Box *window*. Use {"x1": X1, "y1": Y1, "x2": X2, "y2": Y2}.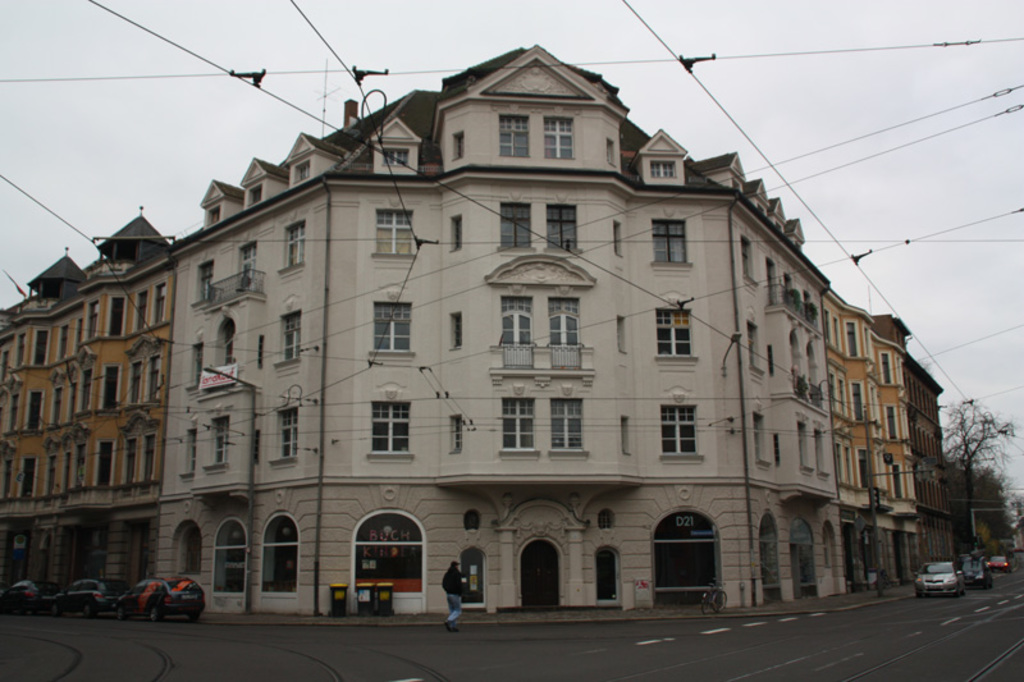
{"x1": 541, "y1": 200, "x2": 584, "y2": 252}.
